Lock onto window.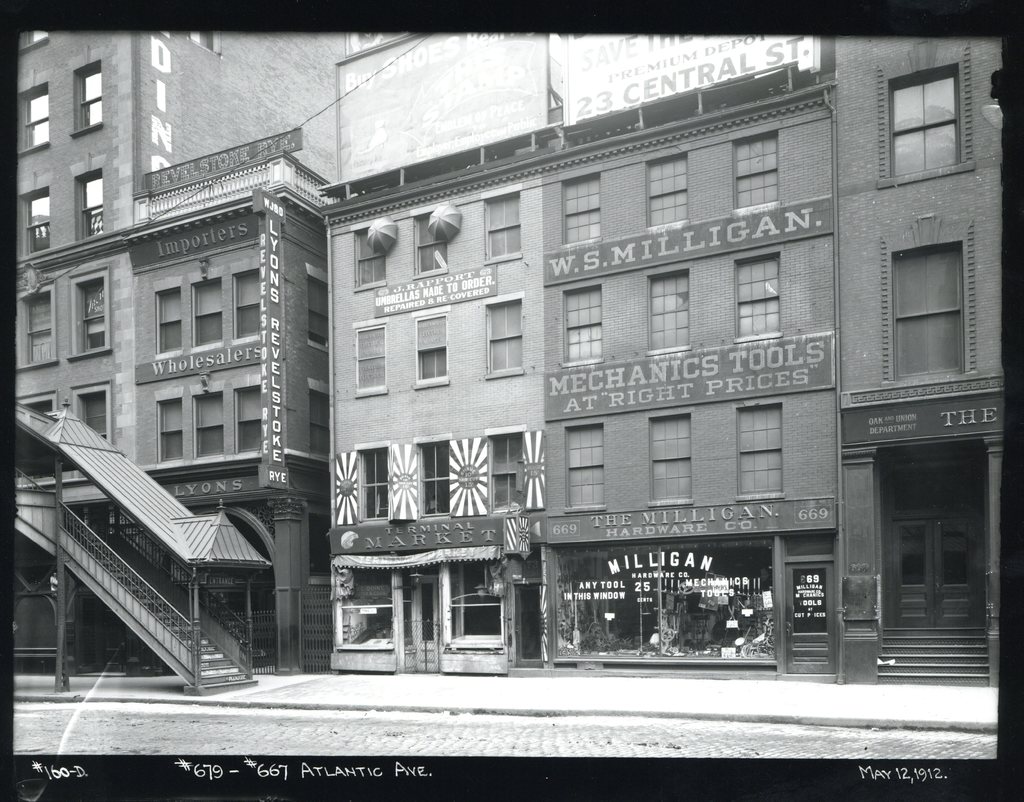
Locked: rect(449, 424, 547, 522).
